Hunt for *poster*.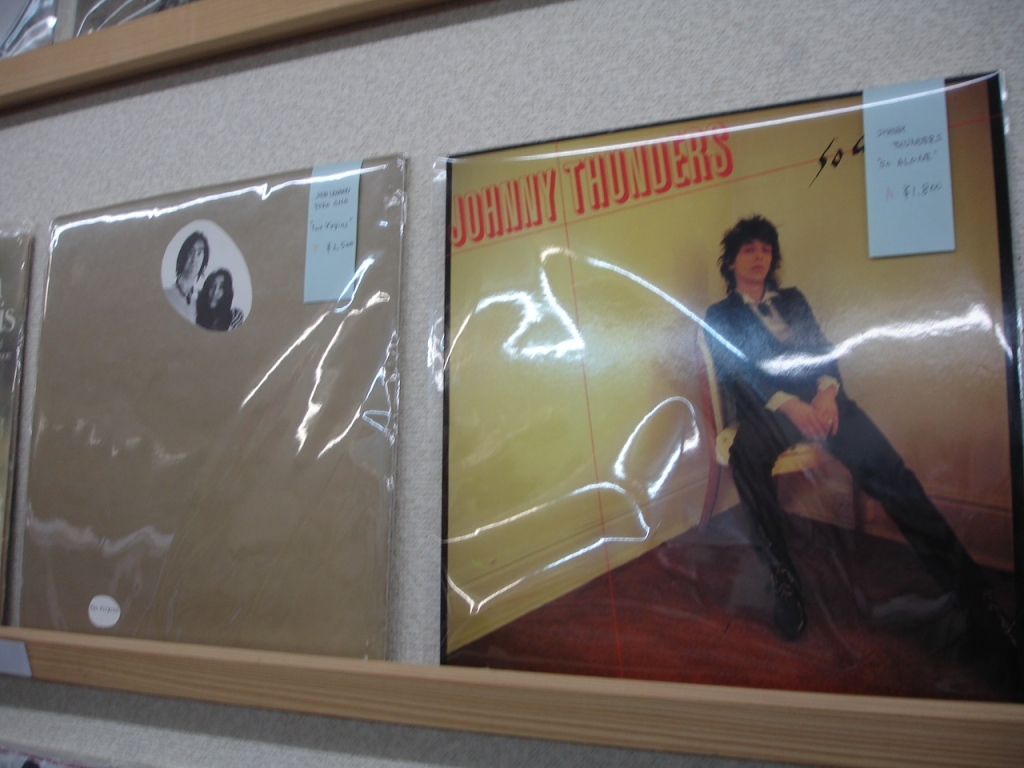
Hunted down at (439,66,1020,699).
